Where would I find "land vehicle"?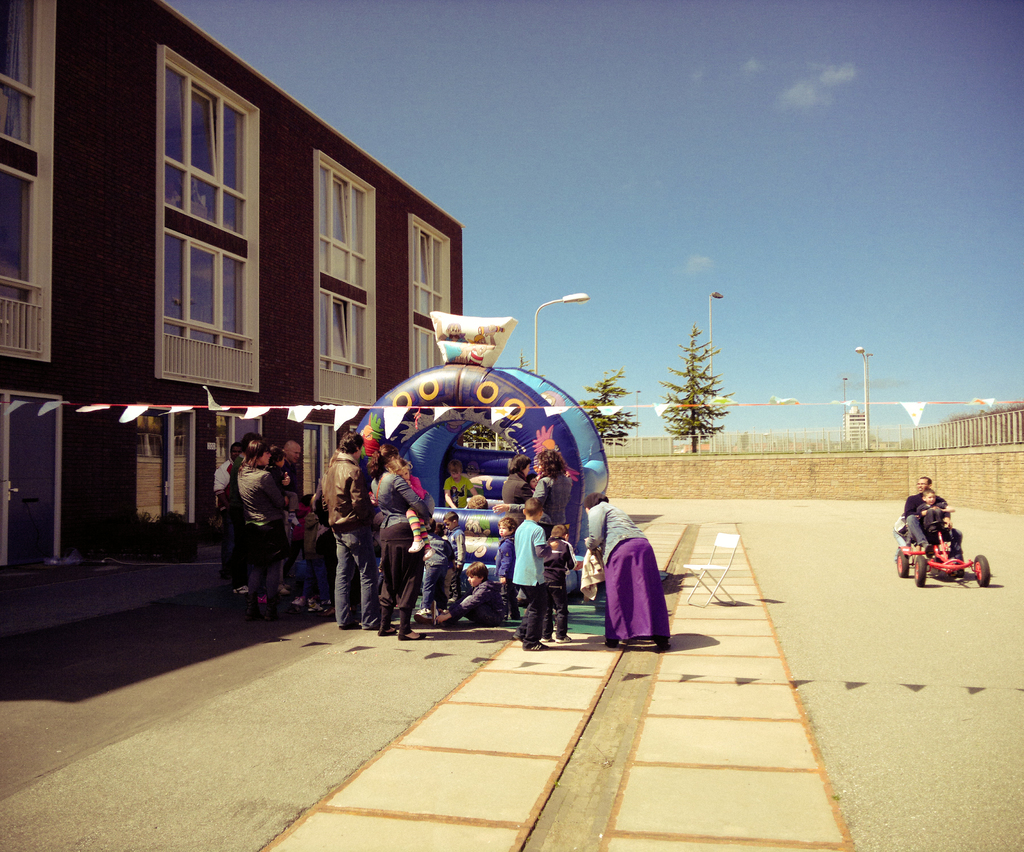
At {"x1": 891, "y1": 511, "x2": 1004, "y2": 586}.
